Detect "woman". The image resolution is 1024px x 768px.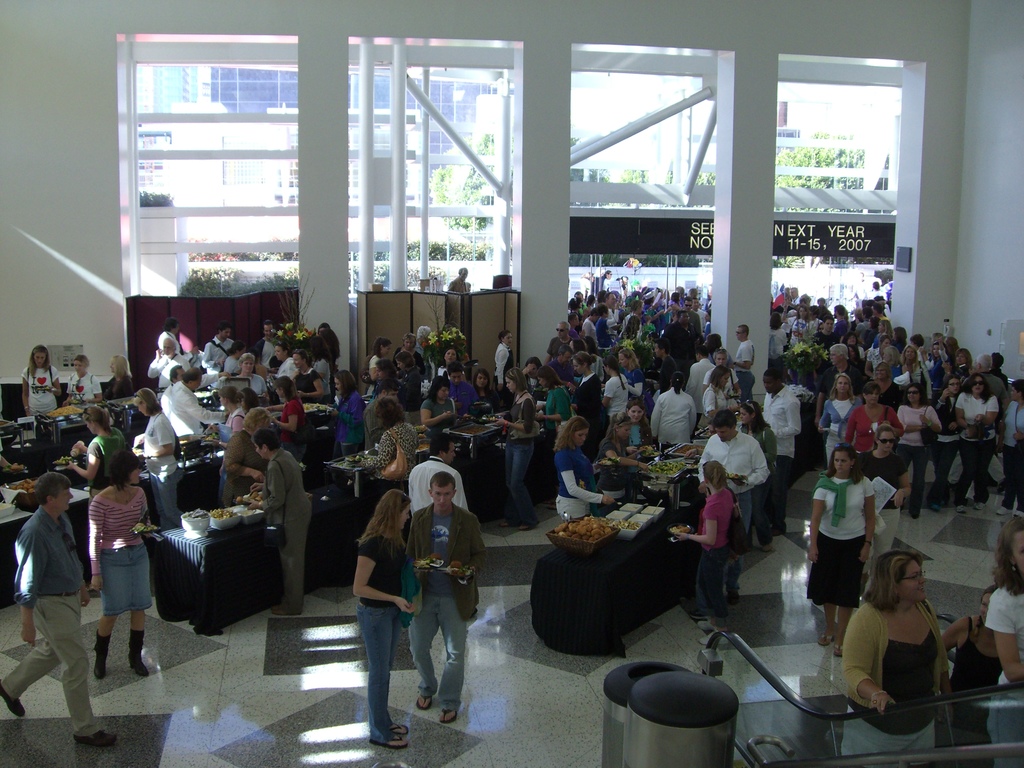
397,352,426,422.
